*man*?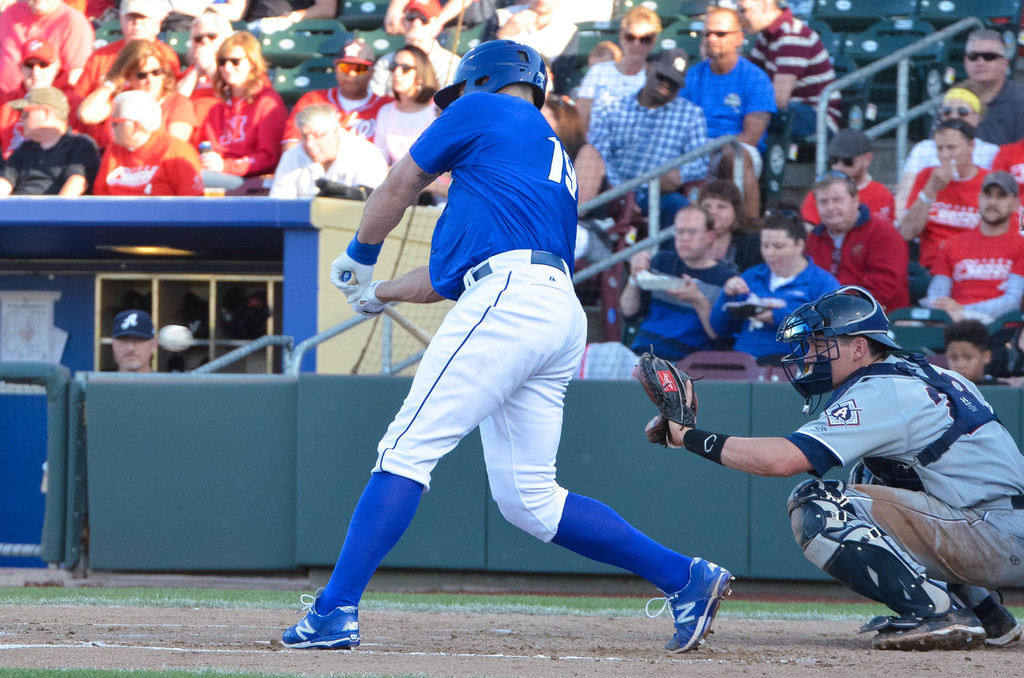
(x1=731, y1=0, x2=844, y2=138)
